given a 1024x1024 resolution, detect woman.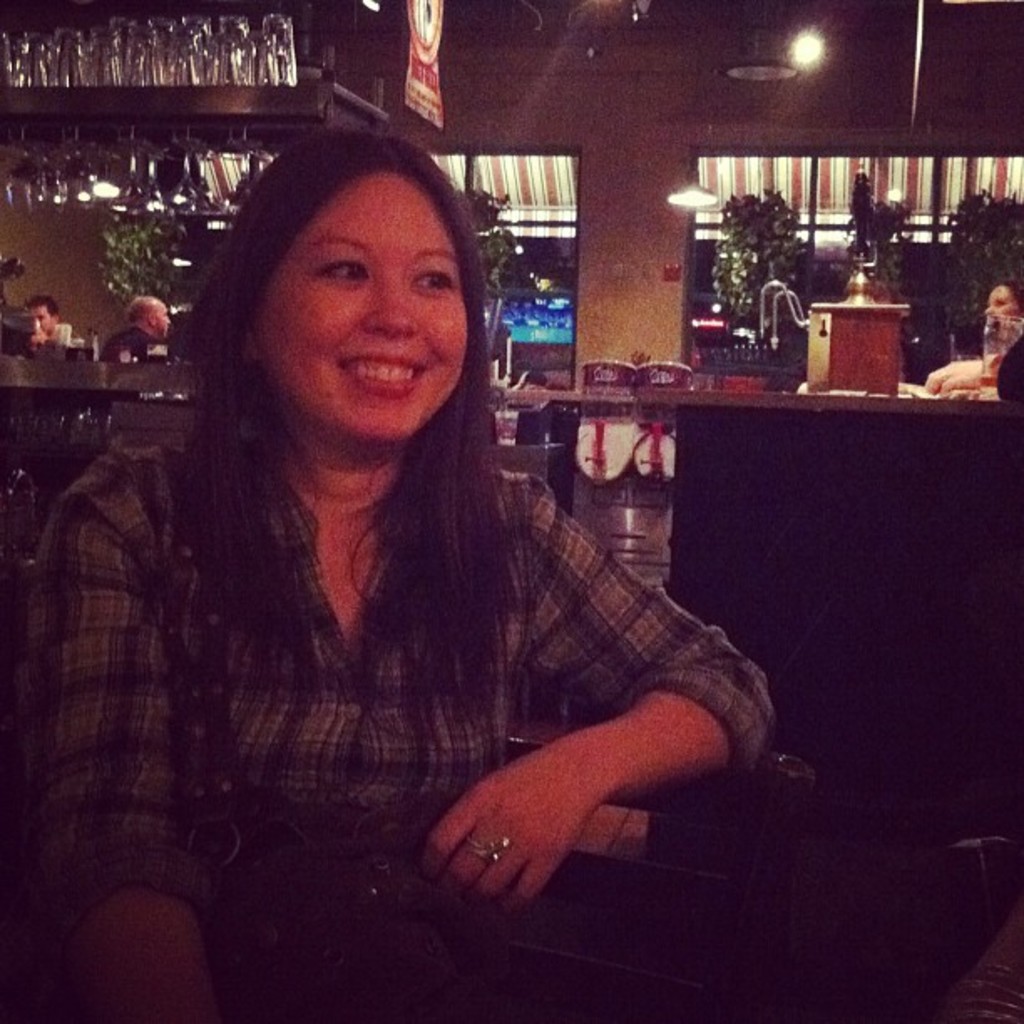
<region>100, 146, 838, 975</region>.
